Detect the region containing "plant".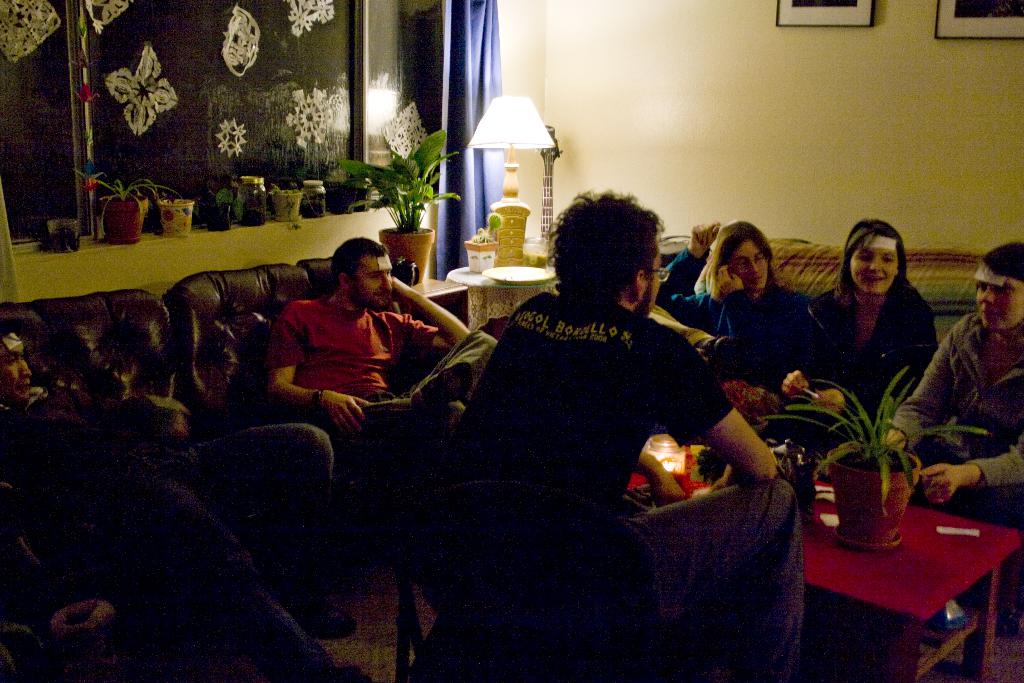
select_region(72, 171, 177, 235).
